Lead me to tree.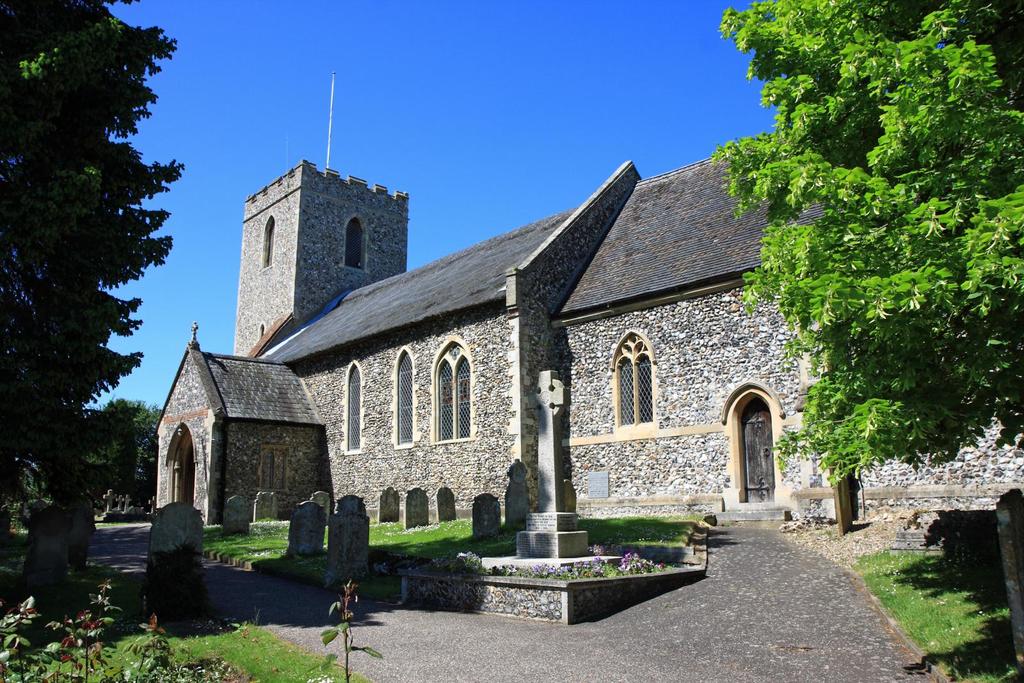
Lead to left=72, top=394, right=165, bottom=510.
